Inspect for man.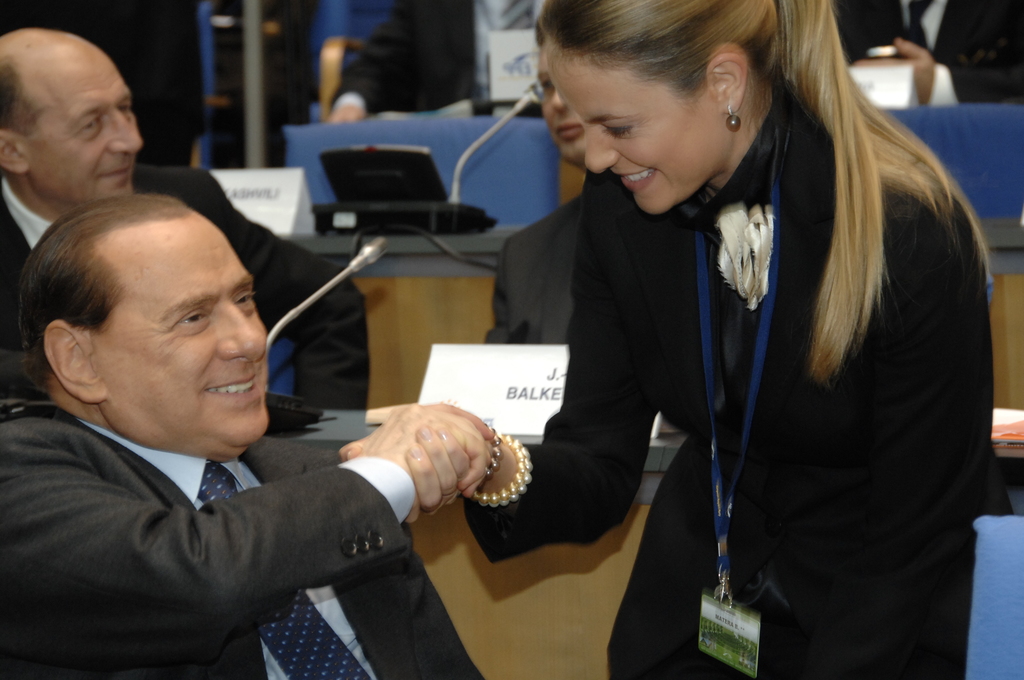
Inspection: <bbox>0, 169, 513, 667</bbox>.
